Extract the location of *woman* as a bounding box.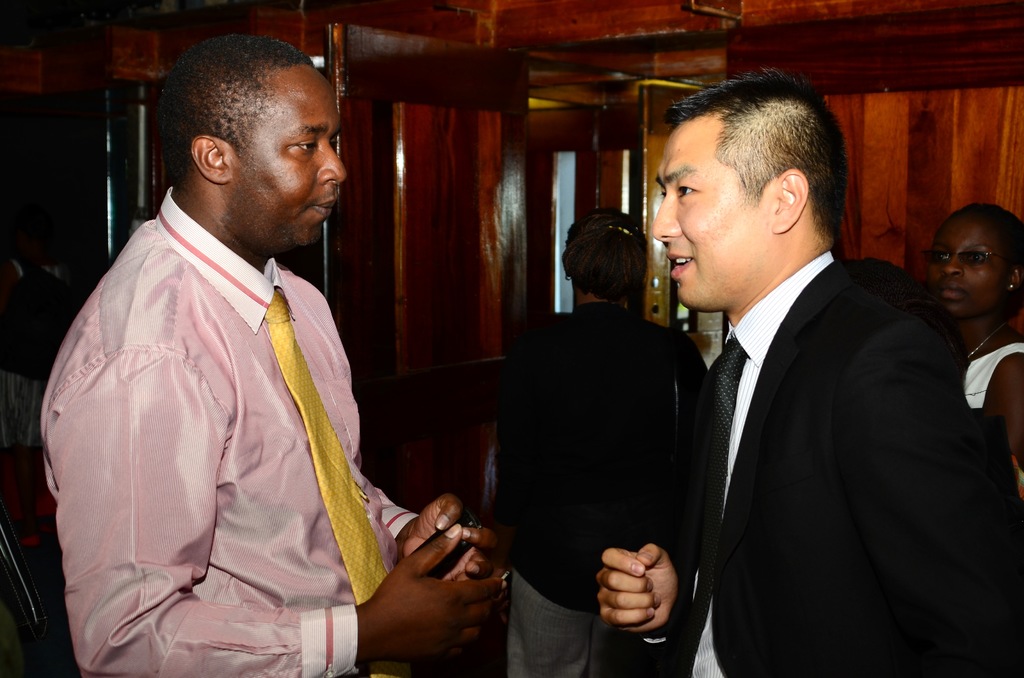
<region>488, 207, 701, 677</region>.
